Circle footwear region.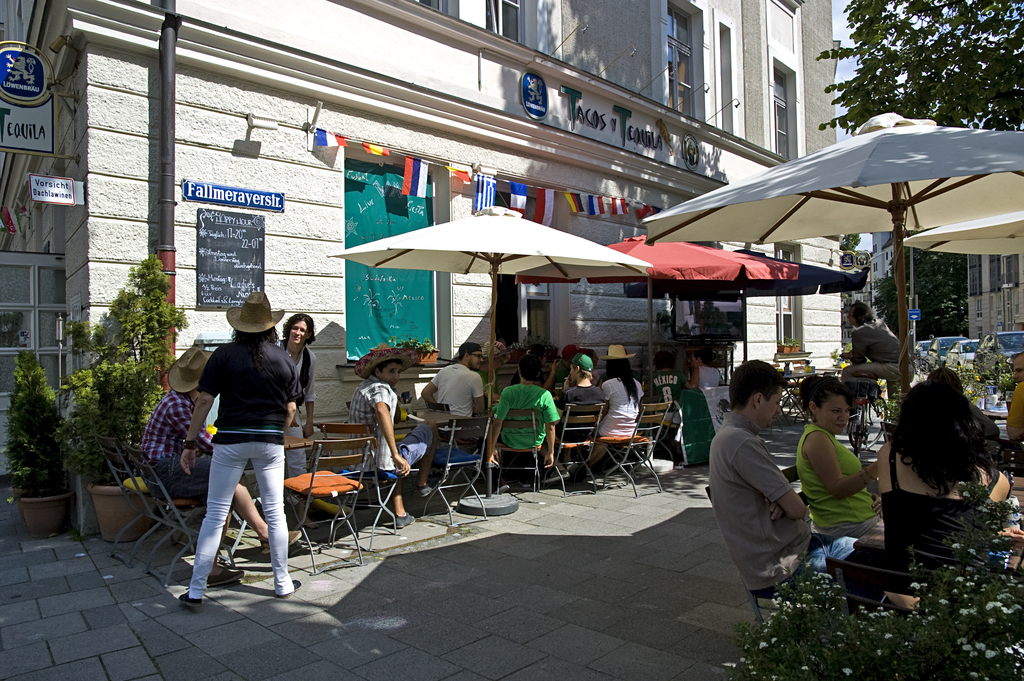
Region: detection(519, 478, 535, 491).
